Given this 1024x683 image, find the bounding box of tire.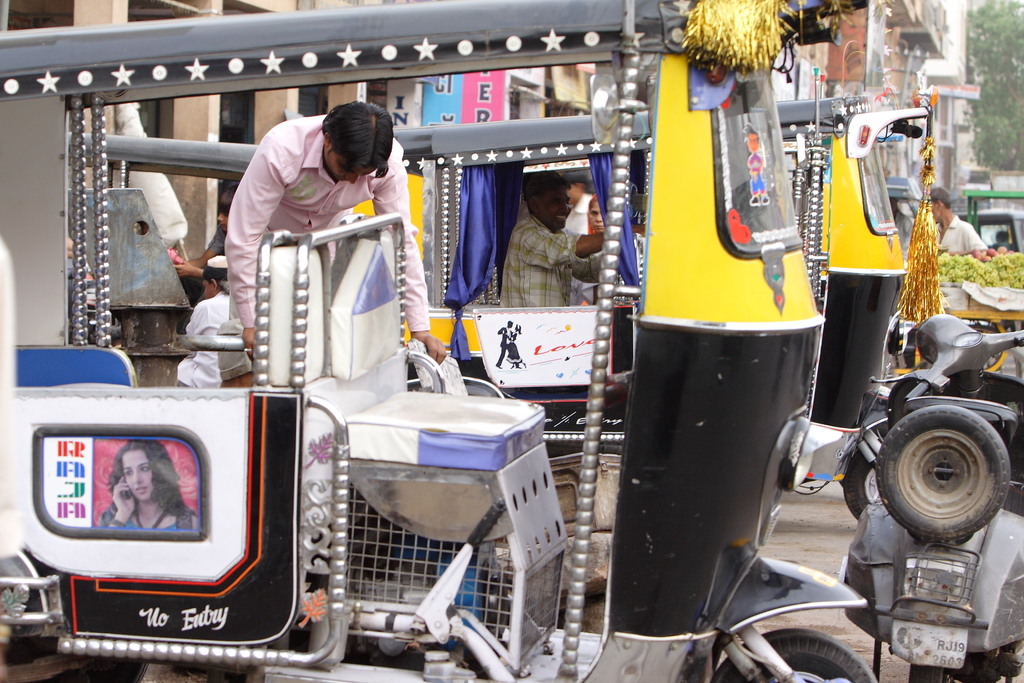
bbox=(840, 456, 888, 522).
